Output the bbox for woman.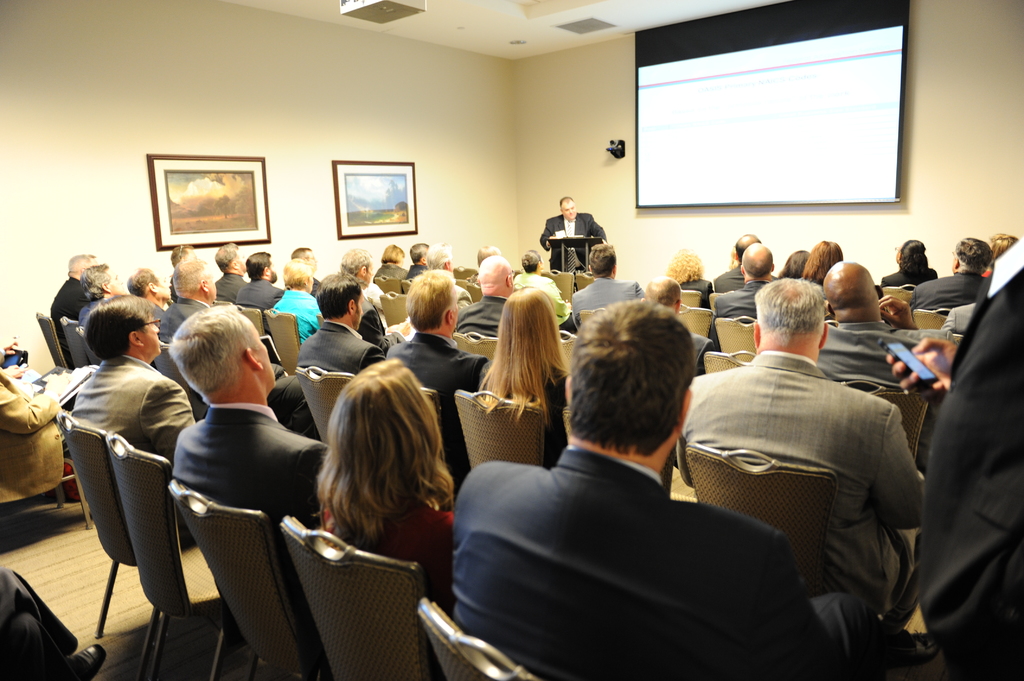
<region>879, 235, 942, 289</region>.
